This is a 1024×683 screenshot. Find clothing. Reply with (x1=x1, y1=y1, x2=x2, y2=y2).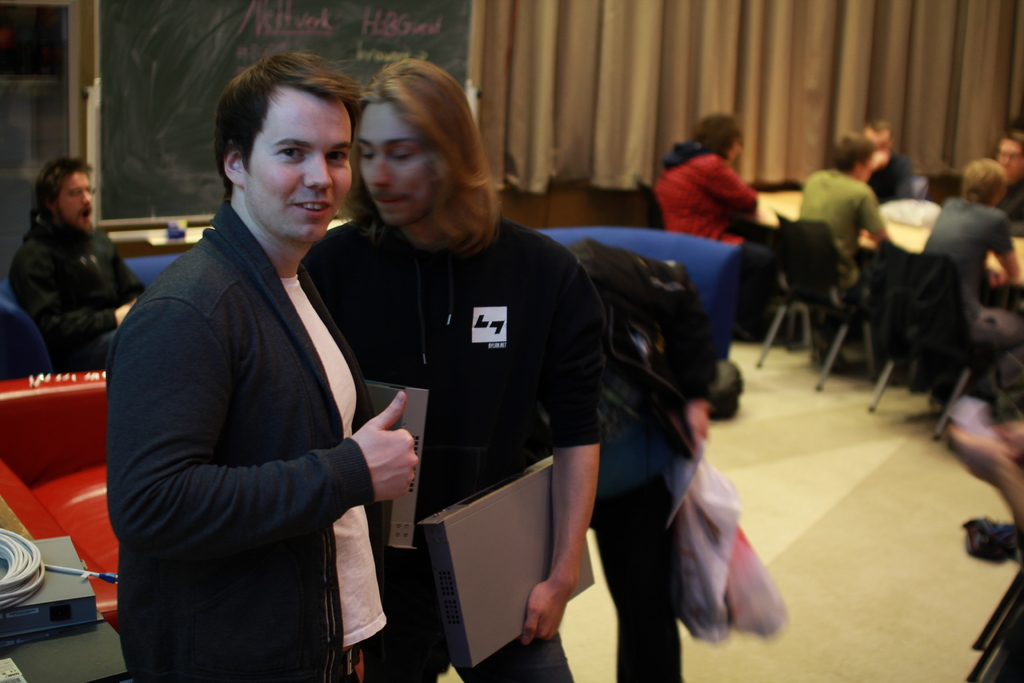
(x1=113, y1=145, x2=413, y2=682).
